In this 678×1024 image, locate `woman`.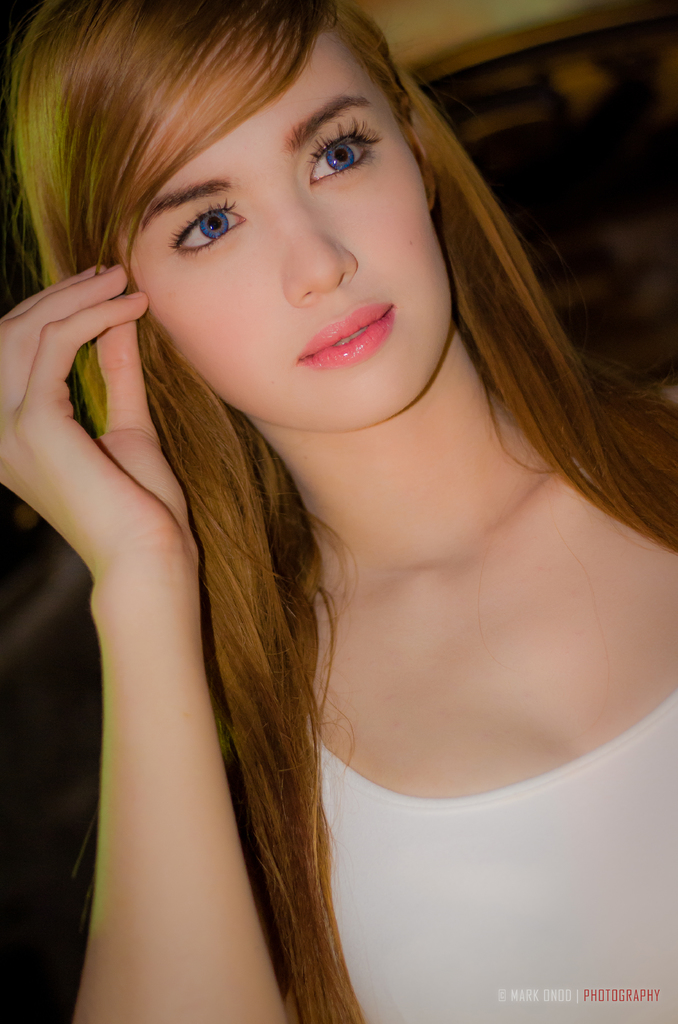
Bounding box: (3,0,677,1023).
